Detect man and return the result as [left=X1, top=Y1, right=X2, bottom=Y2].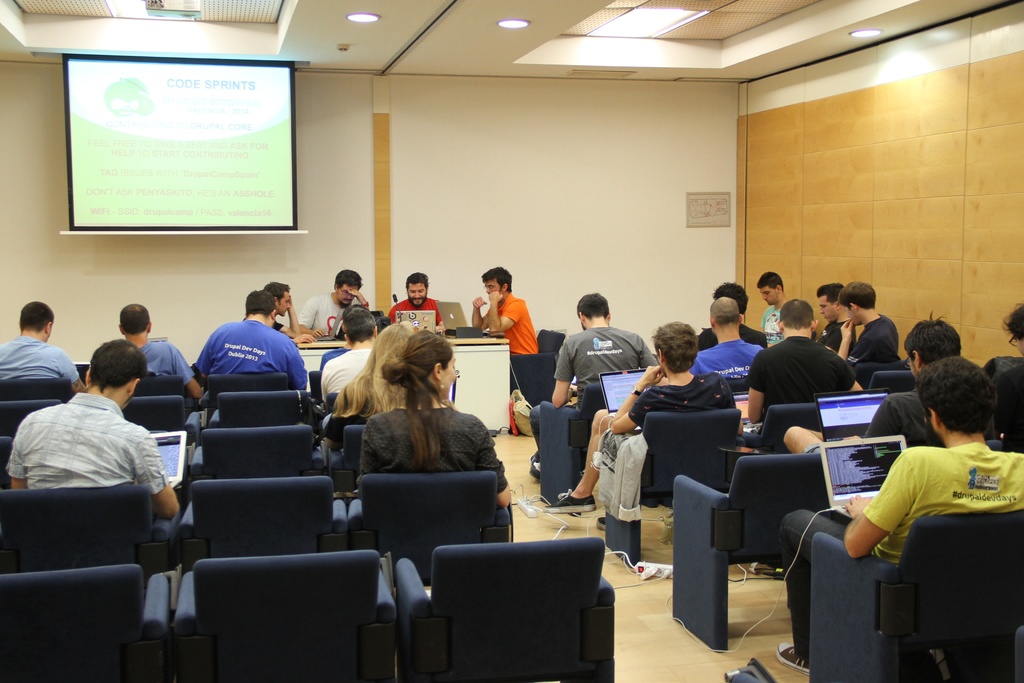
[left=745, top=298, right=865, bottom=441].
